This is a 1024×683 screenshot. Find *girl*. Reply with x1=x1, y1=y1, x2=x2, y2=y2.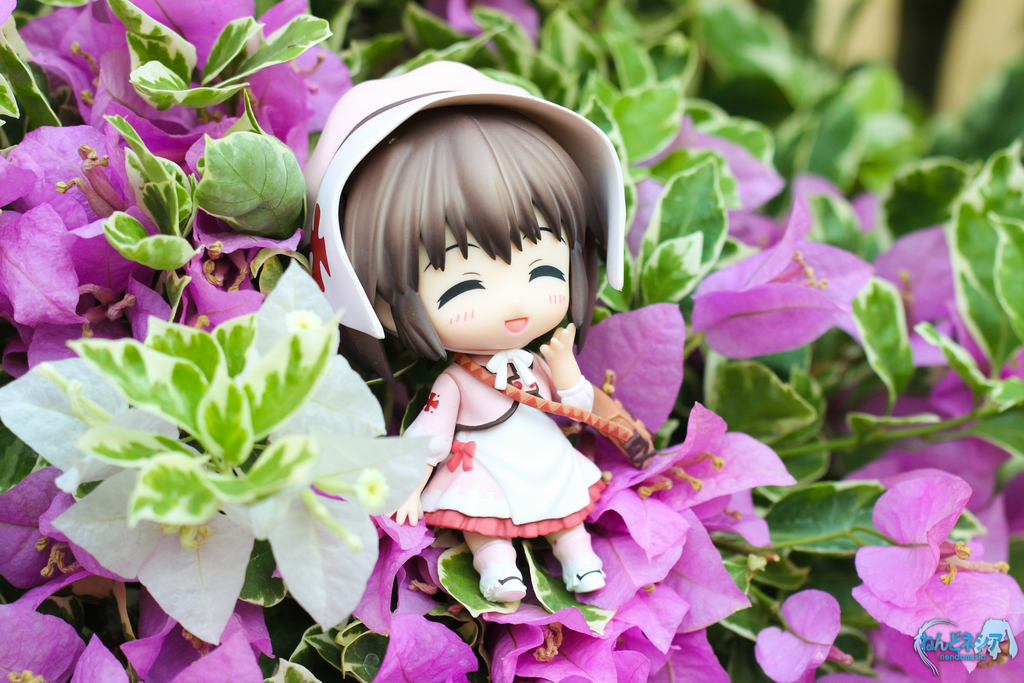
x1=310, y1=68, x2=652, y2=600.
